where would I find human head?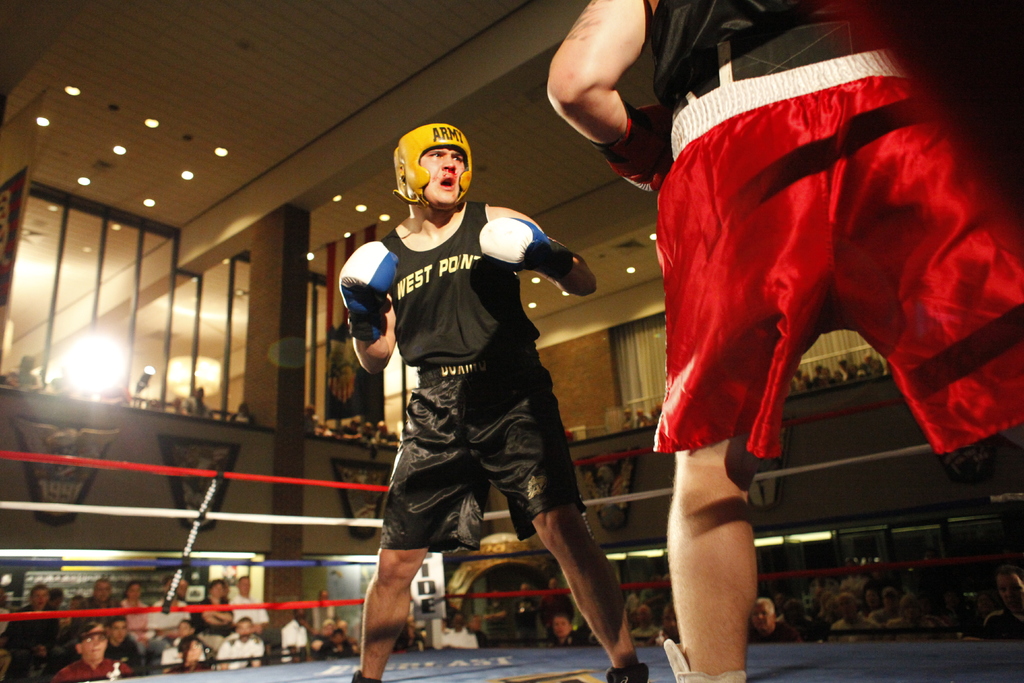
At crop(516, 583, 538, 600).
